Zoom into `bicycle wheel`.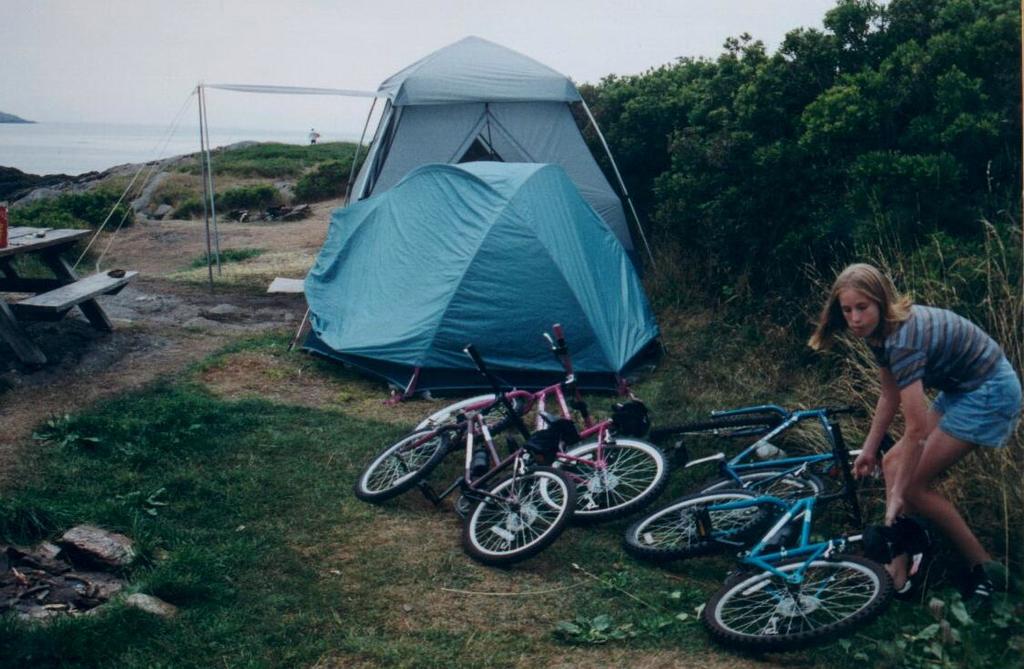
Zoom target: crop(448, 407, 532, 445).
